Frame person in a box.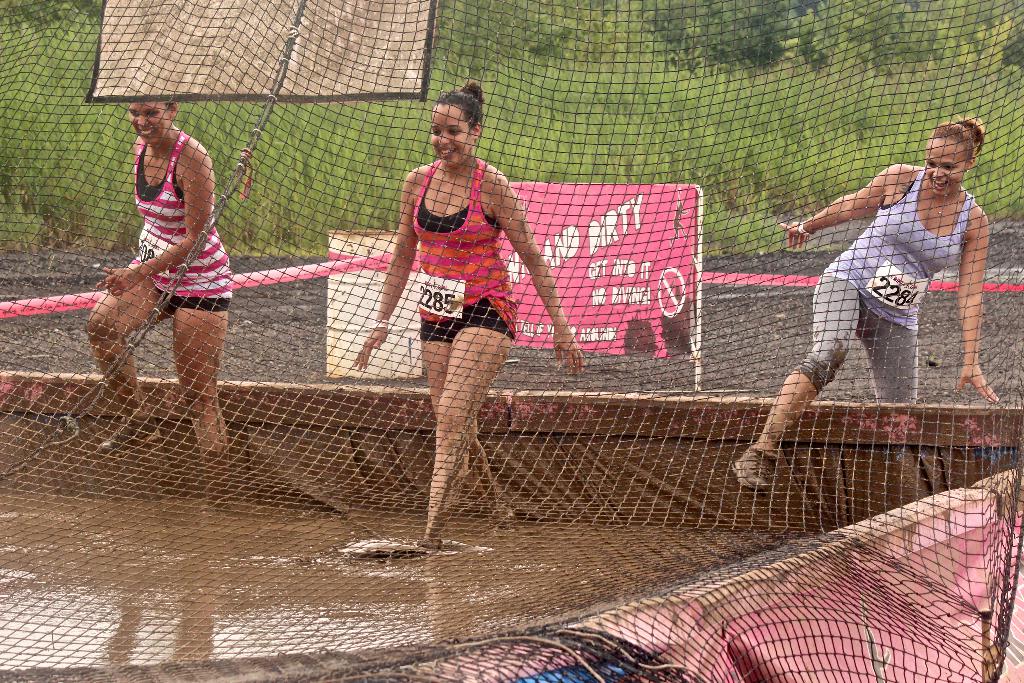
[348, 80, 586, 547].
